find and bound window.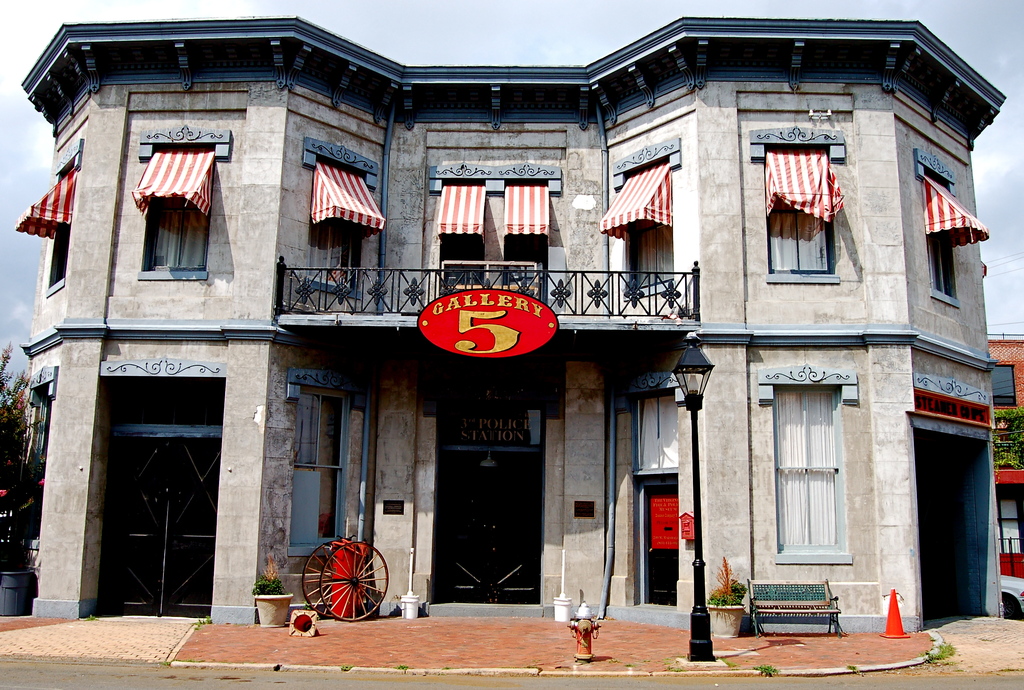
Bound: rect(284, 386, 333, 555).
